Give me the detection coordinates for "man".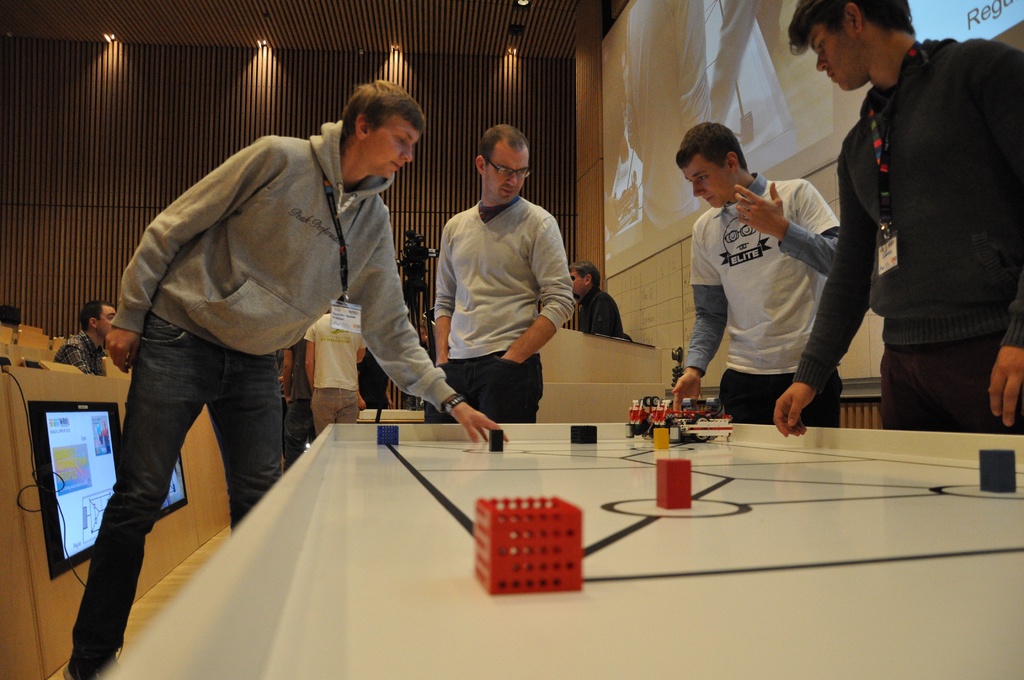
box=[424, 133, 588, 437].
